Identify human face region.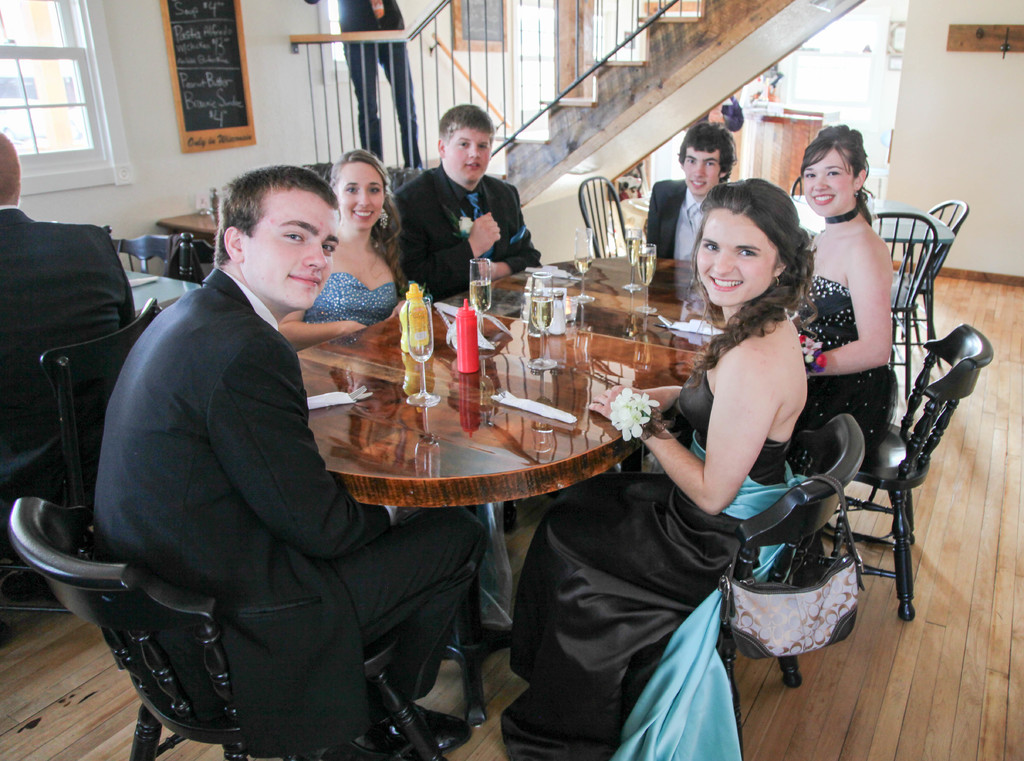
Region: [447,125,490,185].
